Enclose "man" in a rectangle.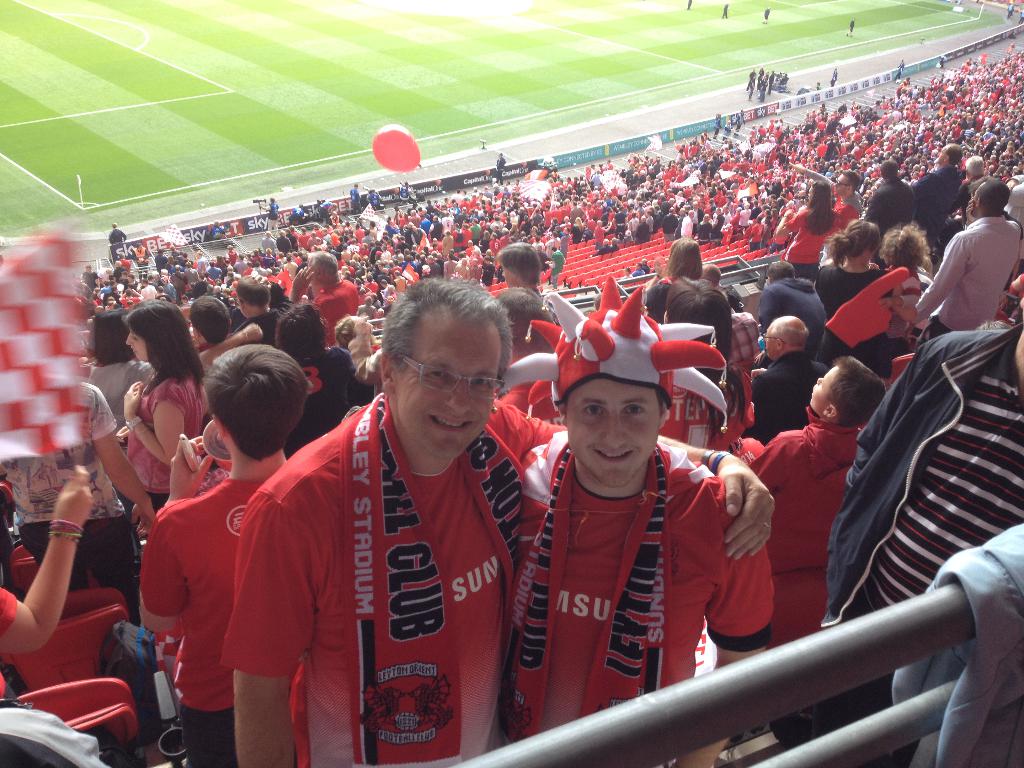
bbox(207, 221, 226, 244).
